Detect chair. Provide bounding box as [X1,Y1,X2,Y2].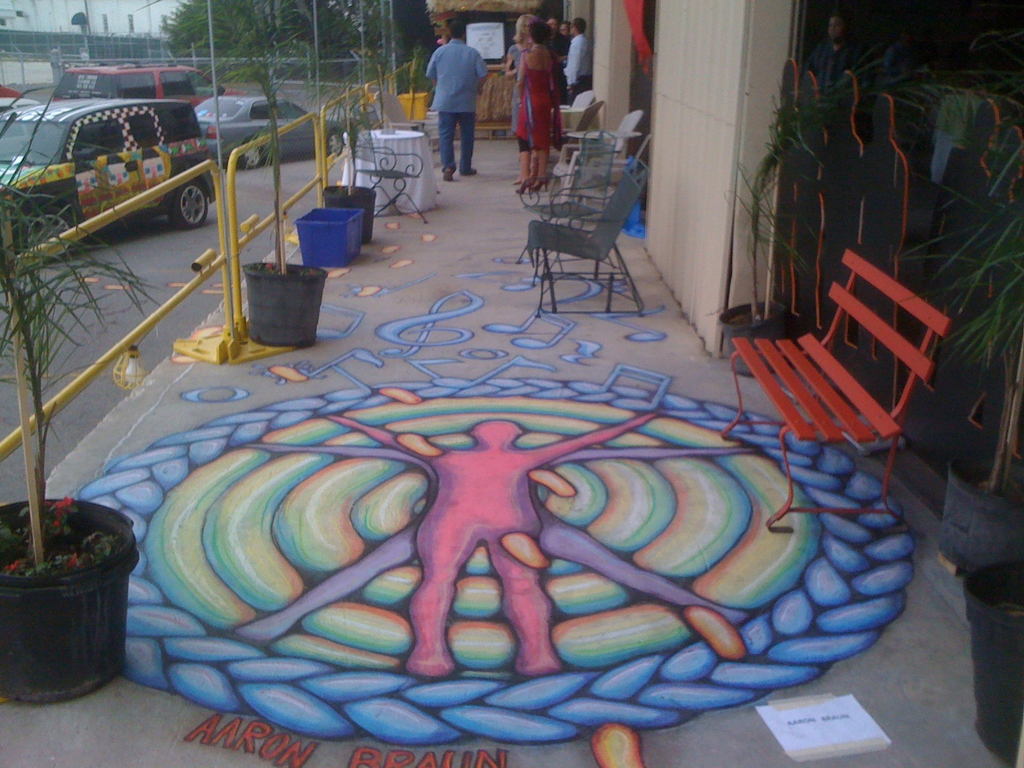
[563,89,596,113].
